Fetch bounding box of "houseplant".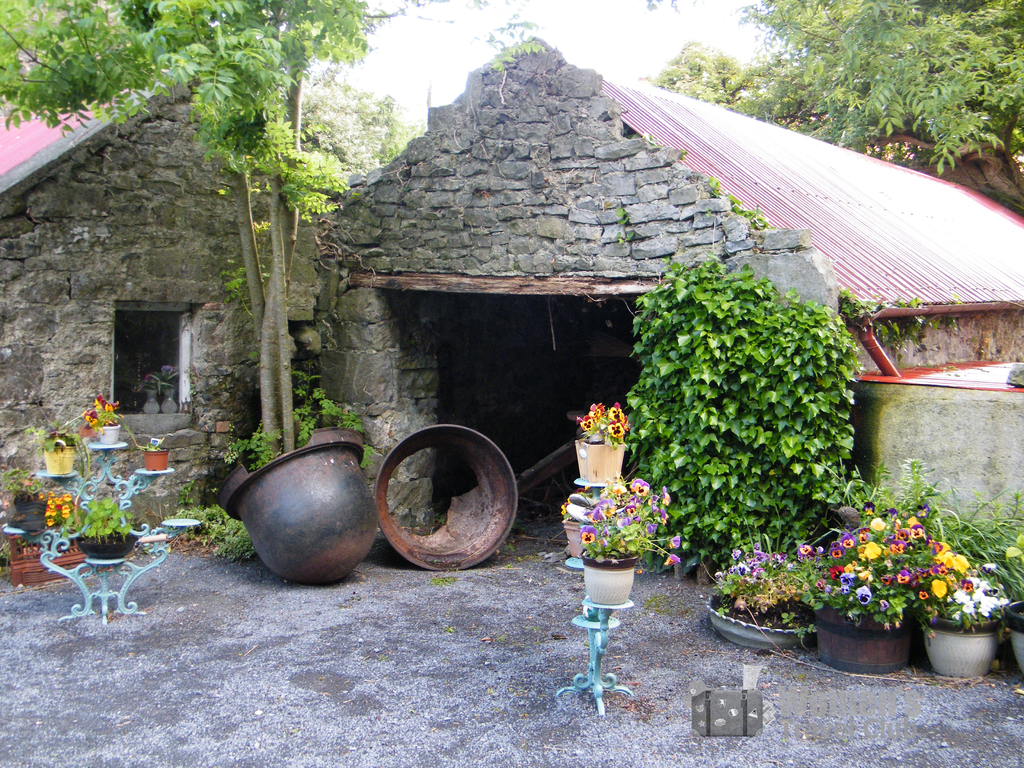
Bbox: {"x1": 912, "y1": 552, "x2": 1010, "y2": 673}.
